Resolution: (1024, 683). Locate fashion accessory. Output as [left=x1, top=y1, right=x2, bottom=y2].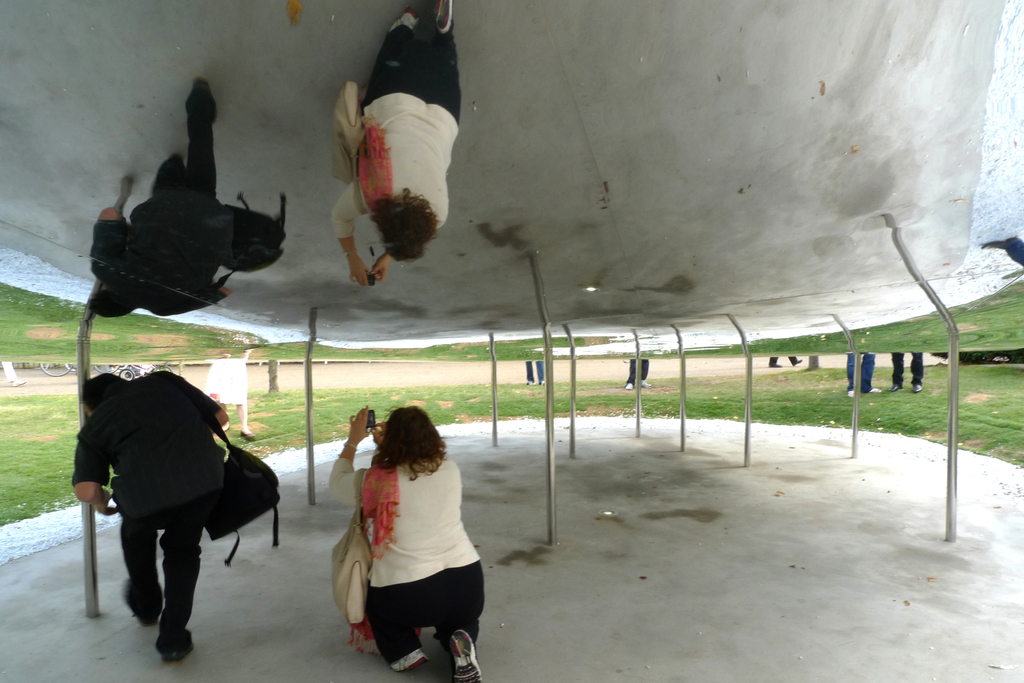
[left=346, top=463, right=400, bottom=657].
